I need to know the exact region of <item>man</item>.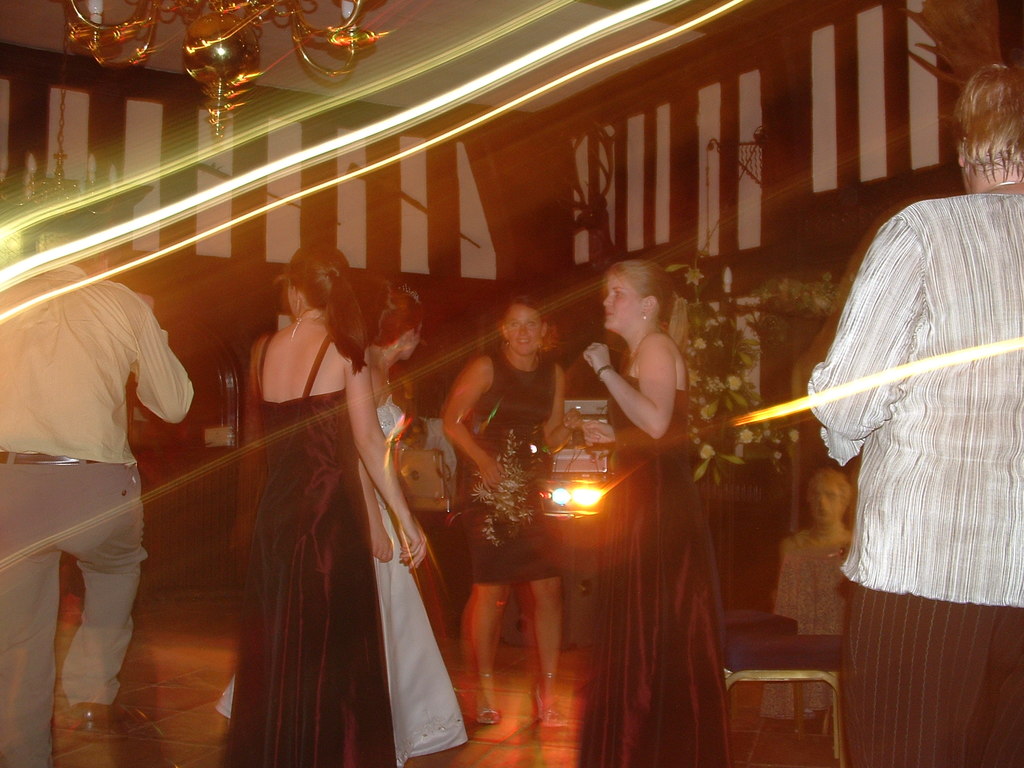
Region: bbox(803, 61, 1023, 764).
